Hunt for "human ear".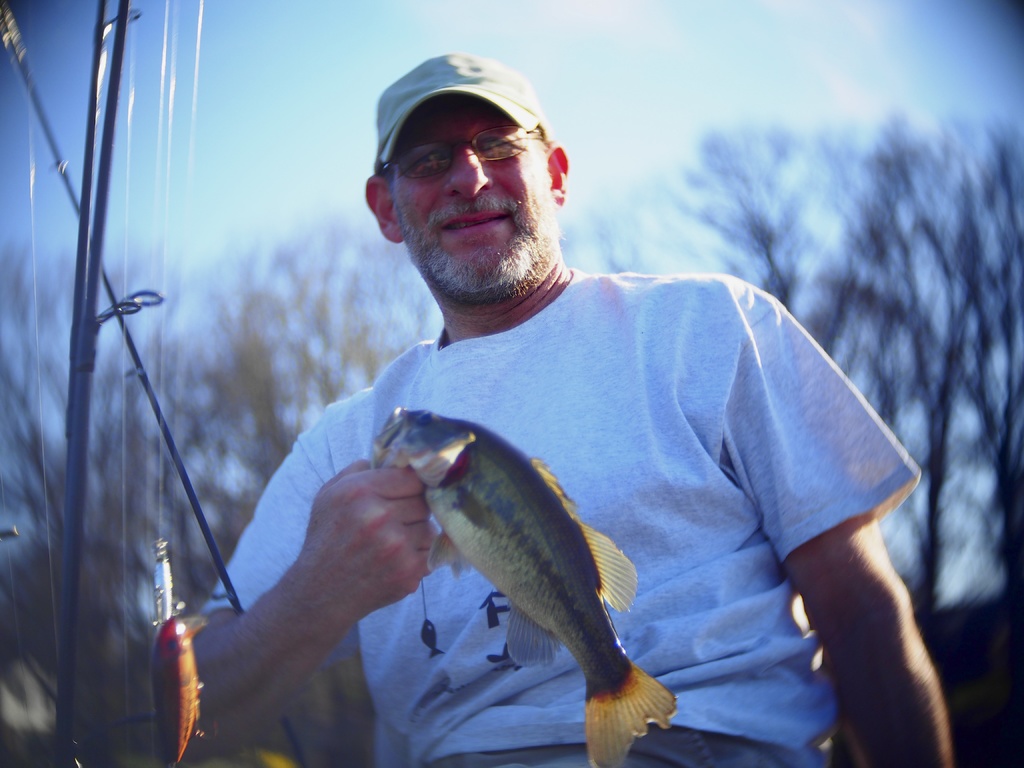
Hunted down at box(545, 138, 570, 205).
